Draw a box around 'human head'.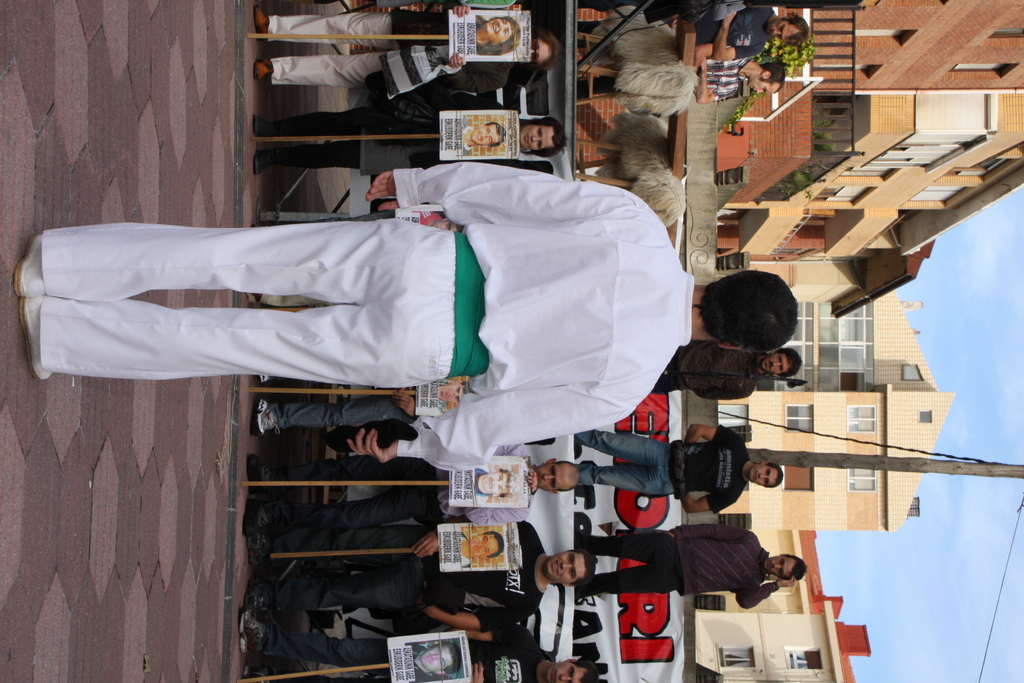
765 554 805 582.
